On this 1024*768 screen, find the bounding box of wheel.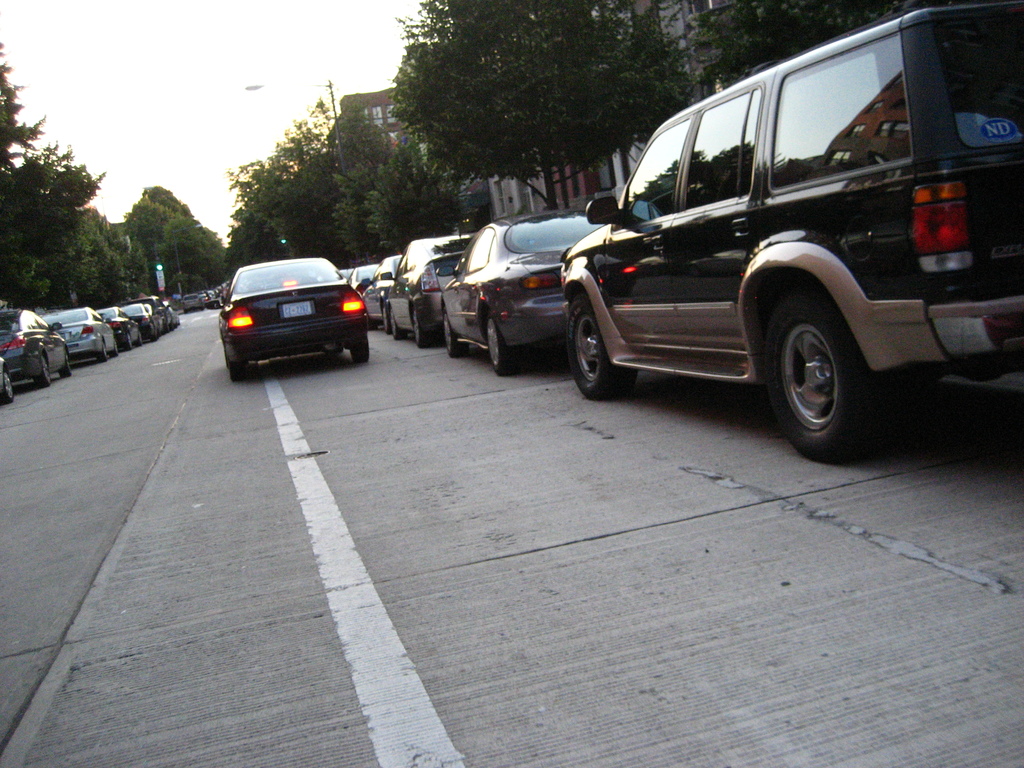
Bounding box: <box>228,361,244,381</box>.
